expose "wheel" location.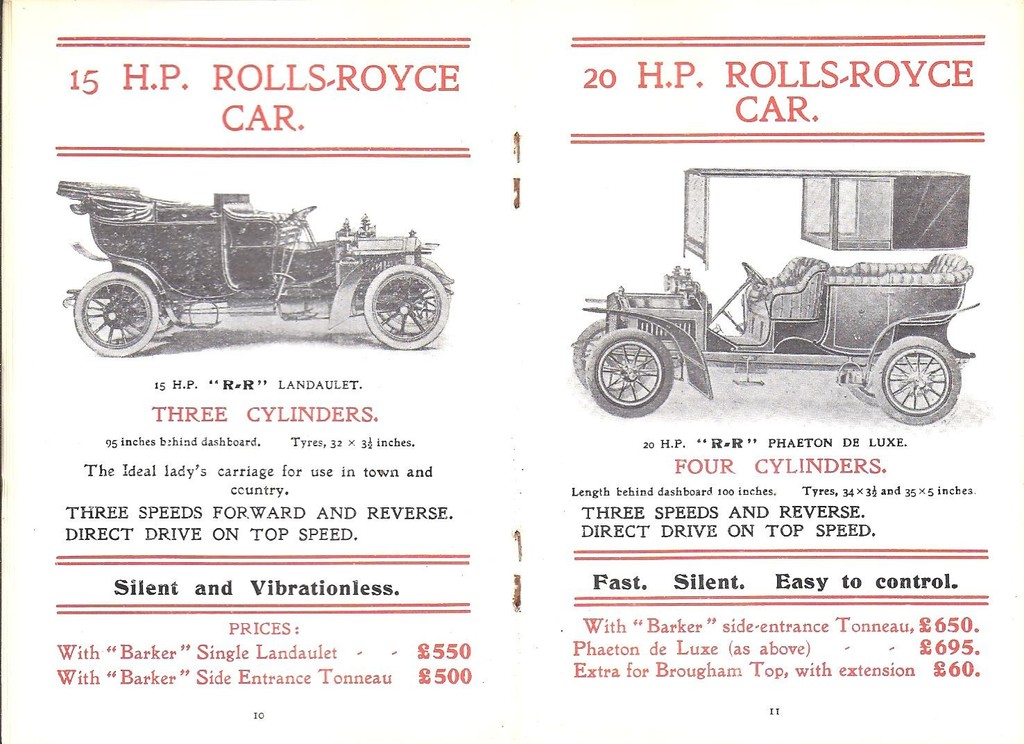
Exposed at box=[123, 305, 184, 335].
